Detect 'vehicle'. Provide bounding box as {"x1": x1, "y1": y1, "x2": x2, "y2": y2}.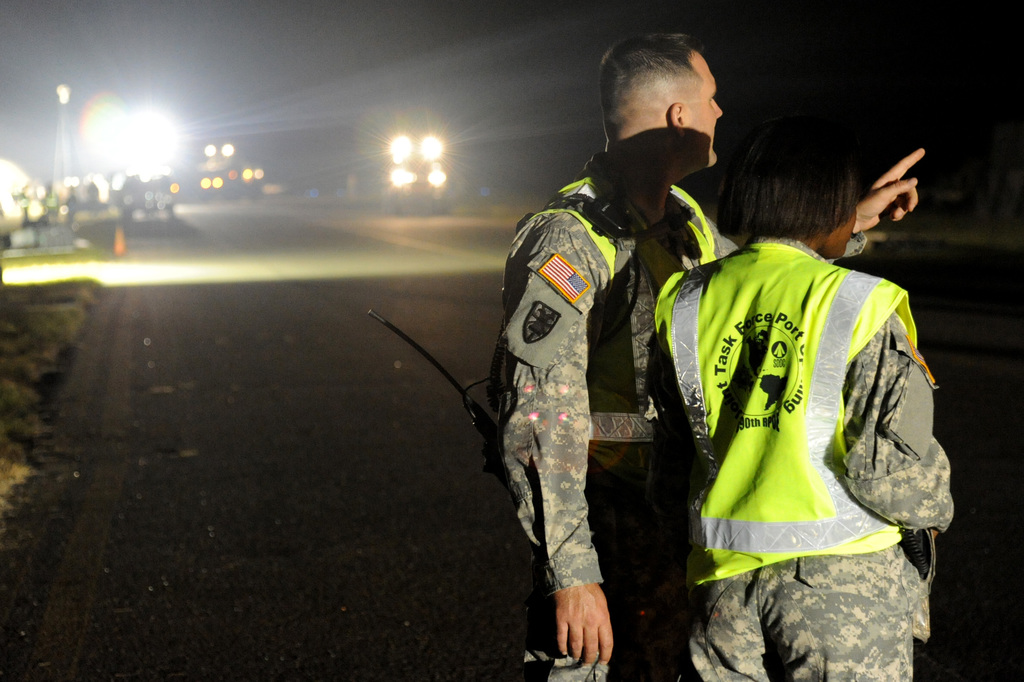
{"x1": 111, "y1": 161, "x2": 171, "y2": 227}.
